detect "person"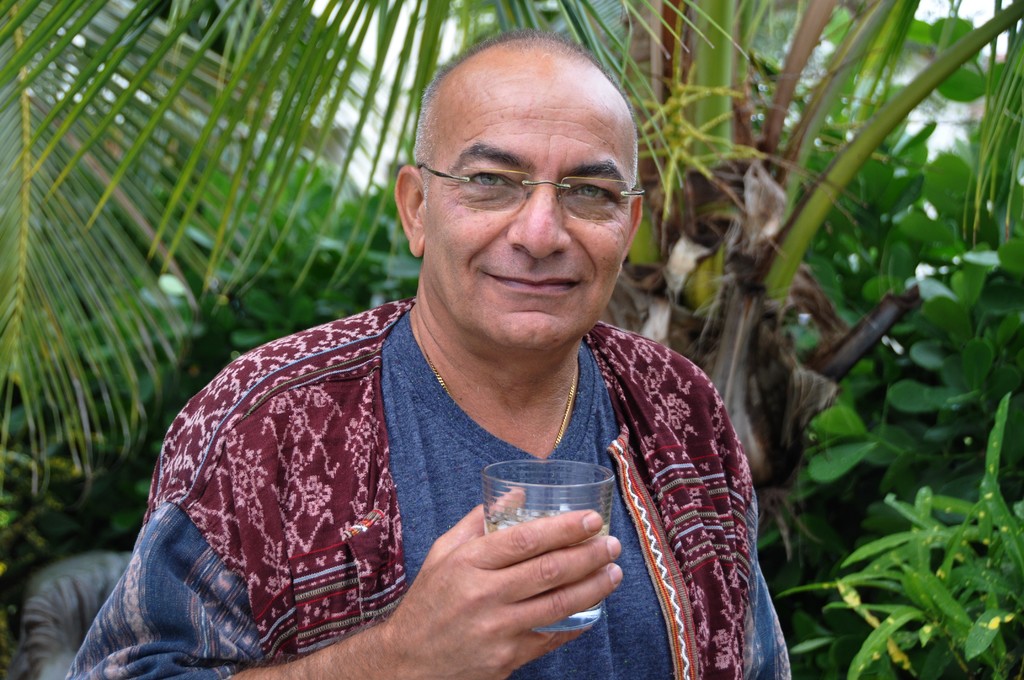
Rect(101, 50, 785, 679)
